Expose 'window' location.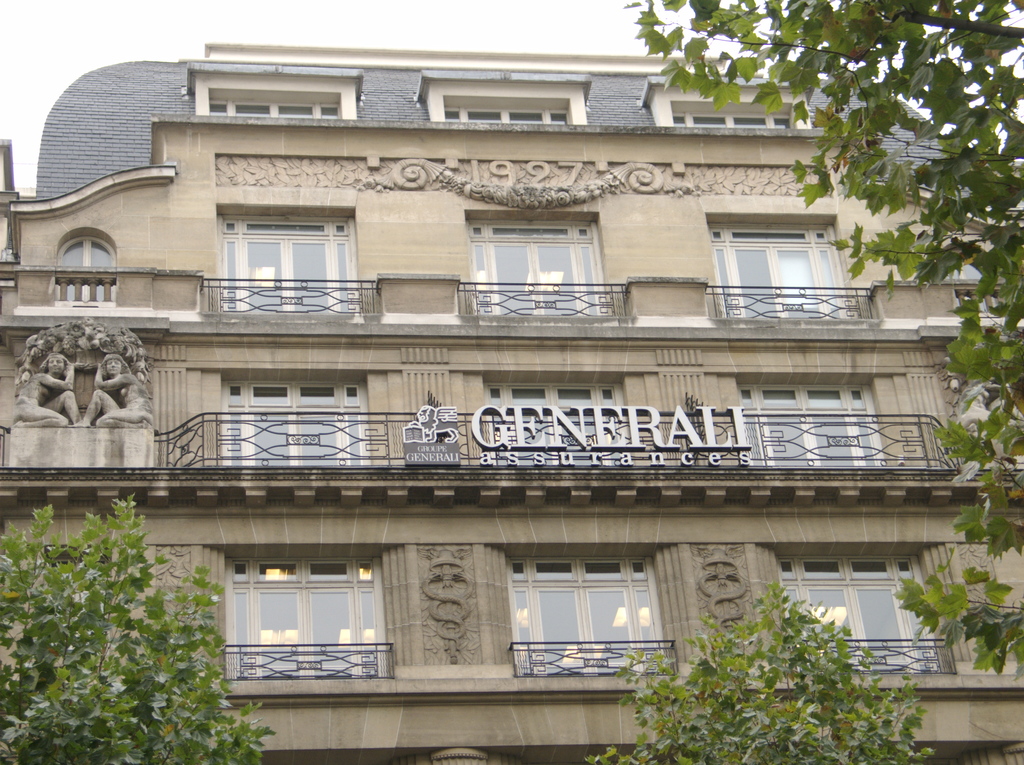
Exposed at [left=223, top=543, right=393, bottom=677].
